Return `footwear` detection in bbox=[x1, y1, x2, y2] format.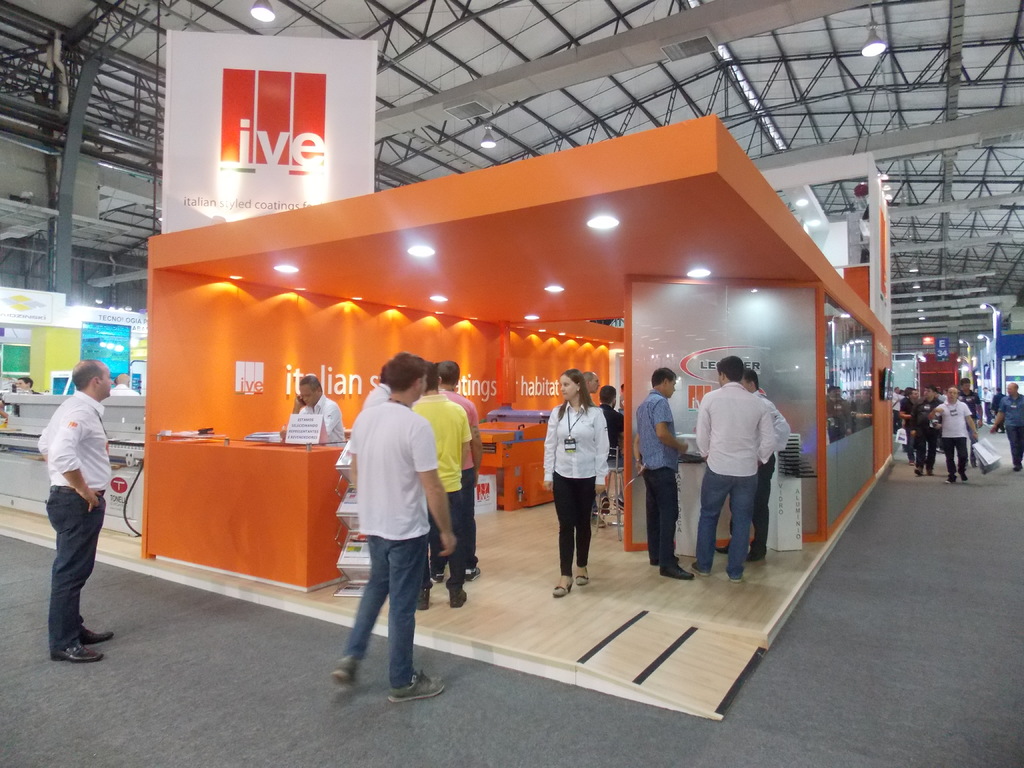
bbox=[730, 579, 742, 580].
